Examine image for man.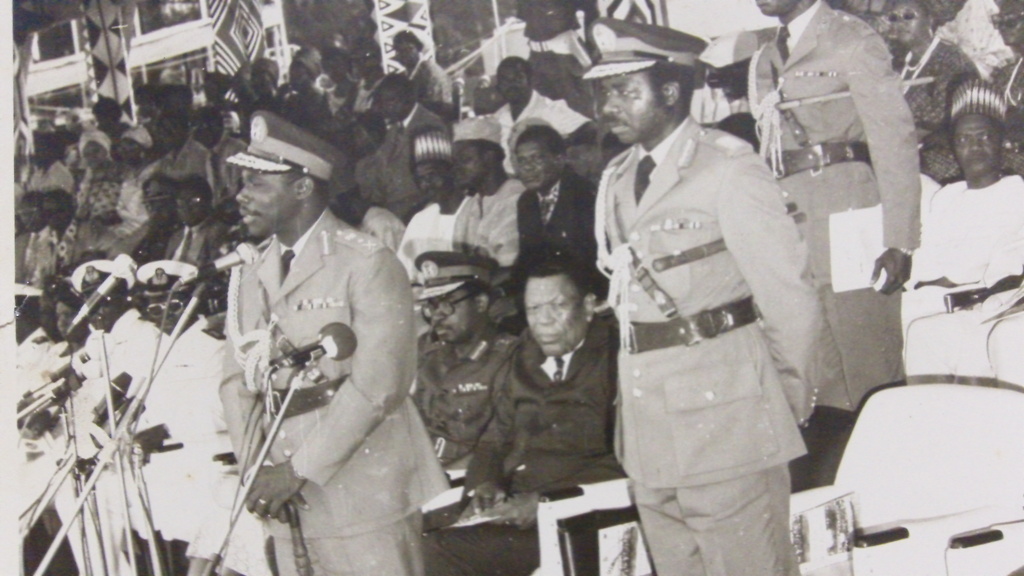
Examination result: [452,111,529,264].
